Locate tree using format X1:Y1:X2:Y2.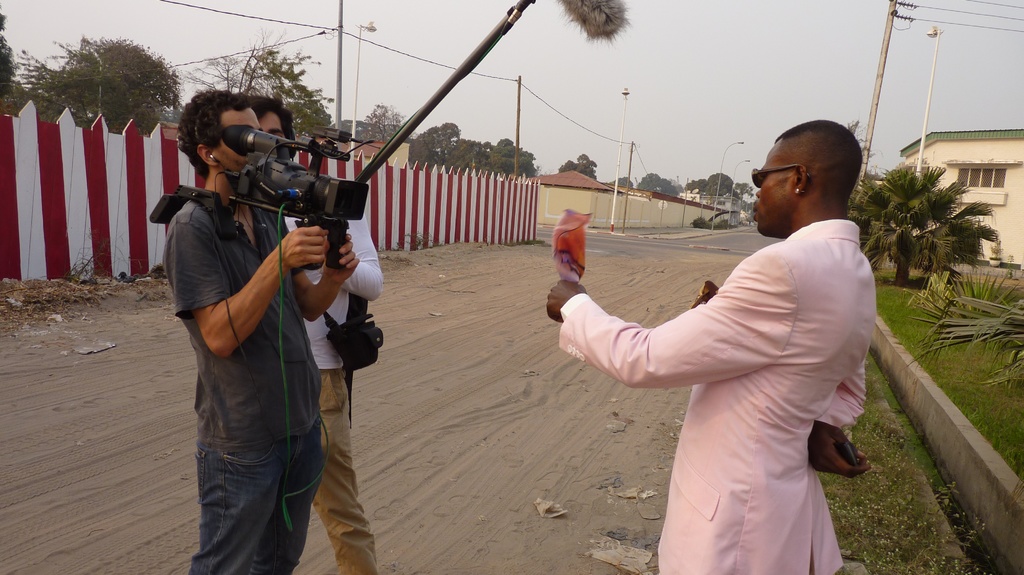
554:155:596:177.
